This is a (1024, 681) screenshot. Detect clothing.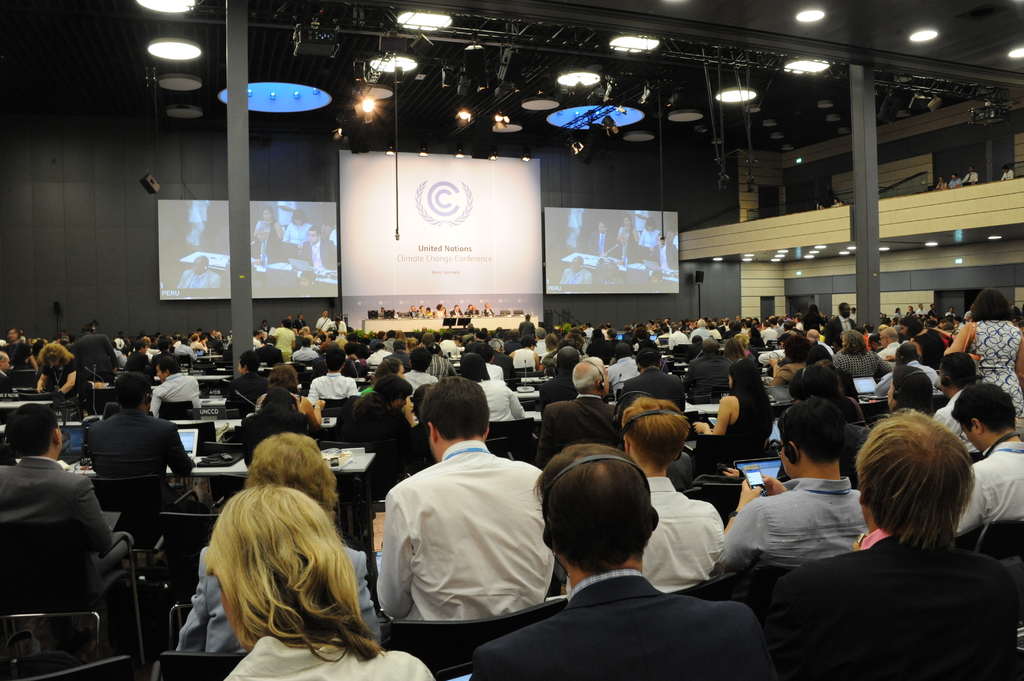
pyautogui.locateOnScreen(319, 337, 332, 349).
